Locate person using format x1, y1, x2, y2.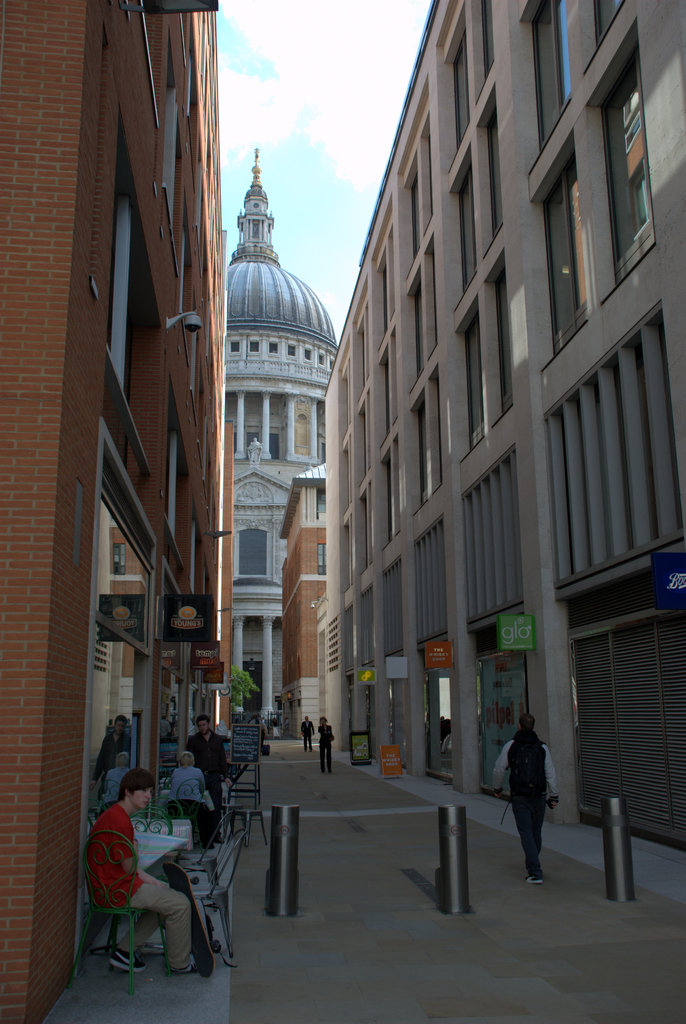
179, 710, 230, 824.
